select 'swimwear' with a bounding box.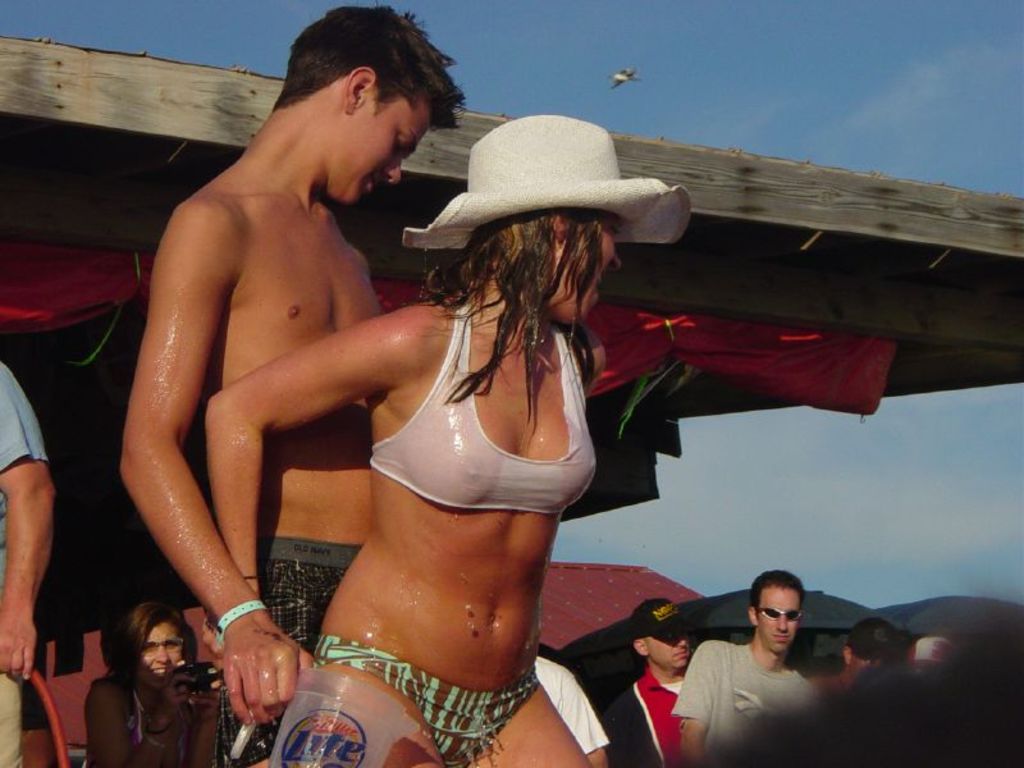
(369,302,598,520).
